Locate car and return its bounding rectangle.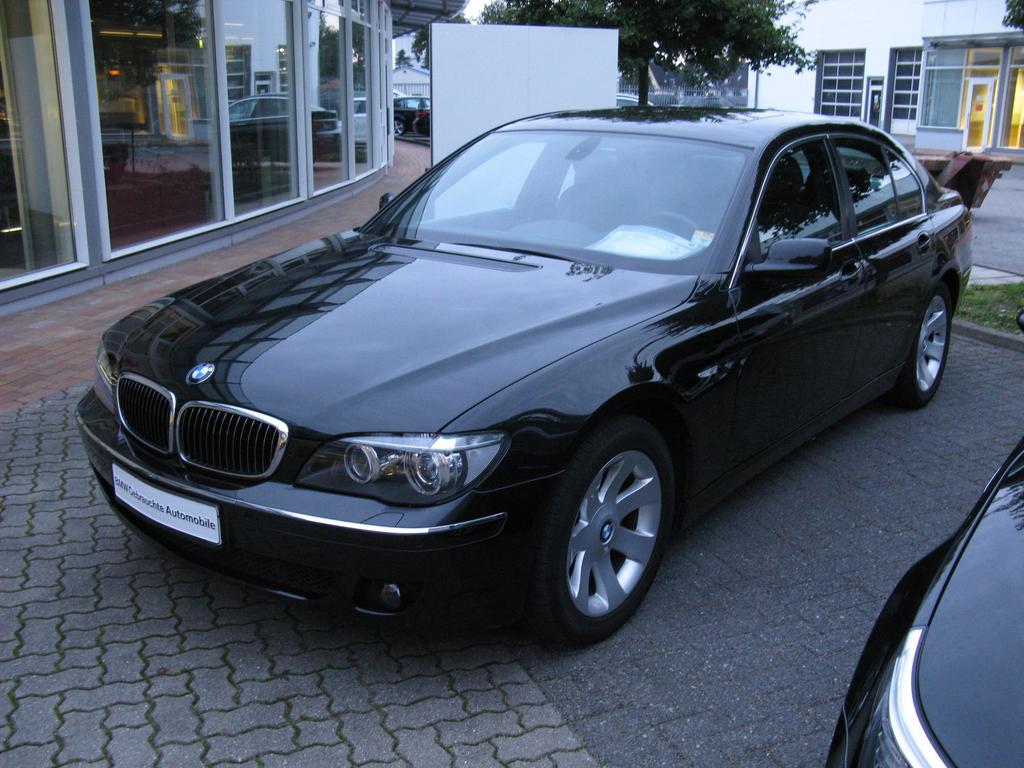
rect(824, 317, 1023, 767).
